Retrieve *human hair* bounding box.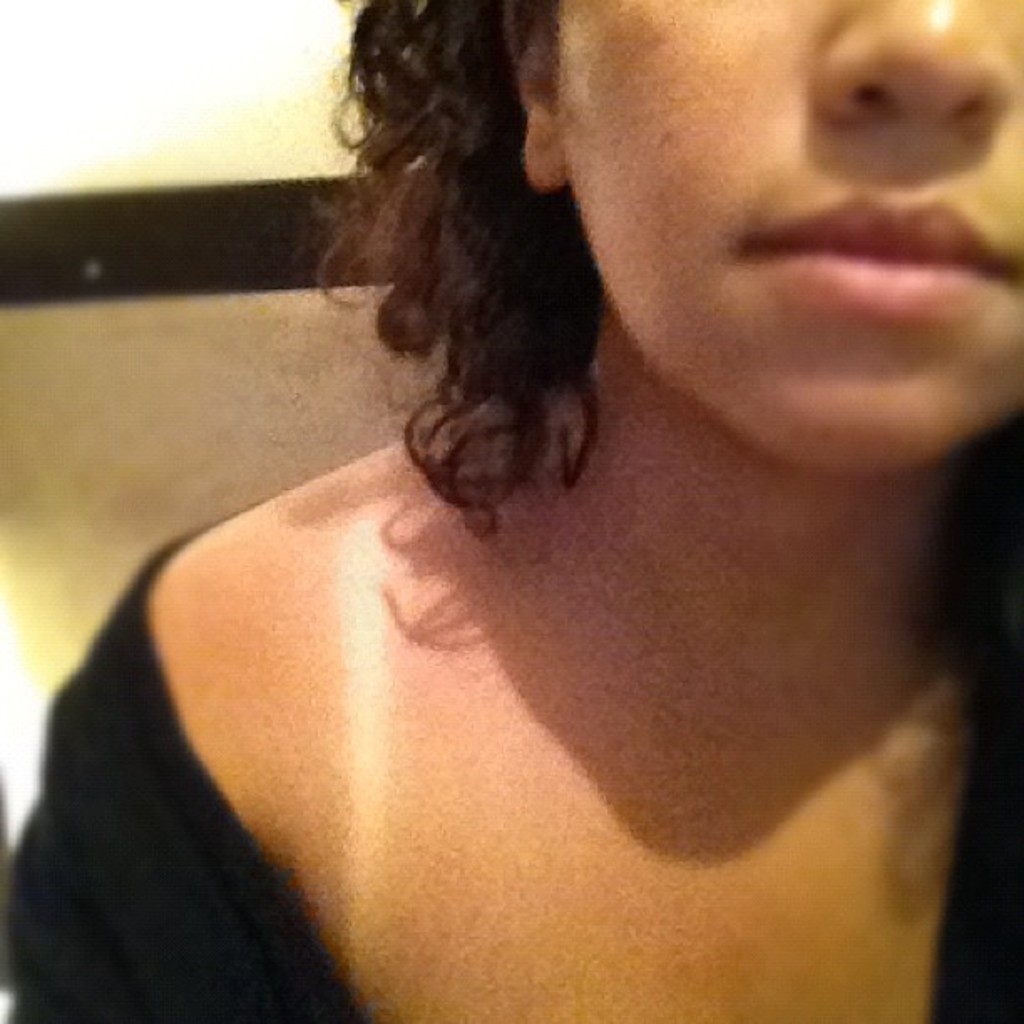
Bounding box: left=303, top=0, right=629, bottom=556.
